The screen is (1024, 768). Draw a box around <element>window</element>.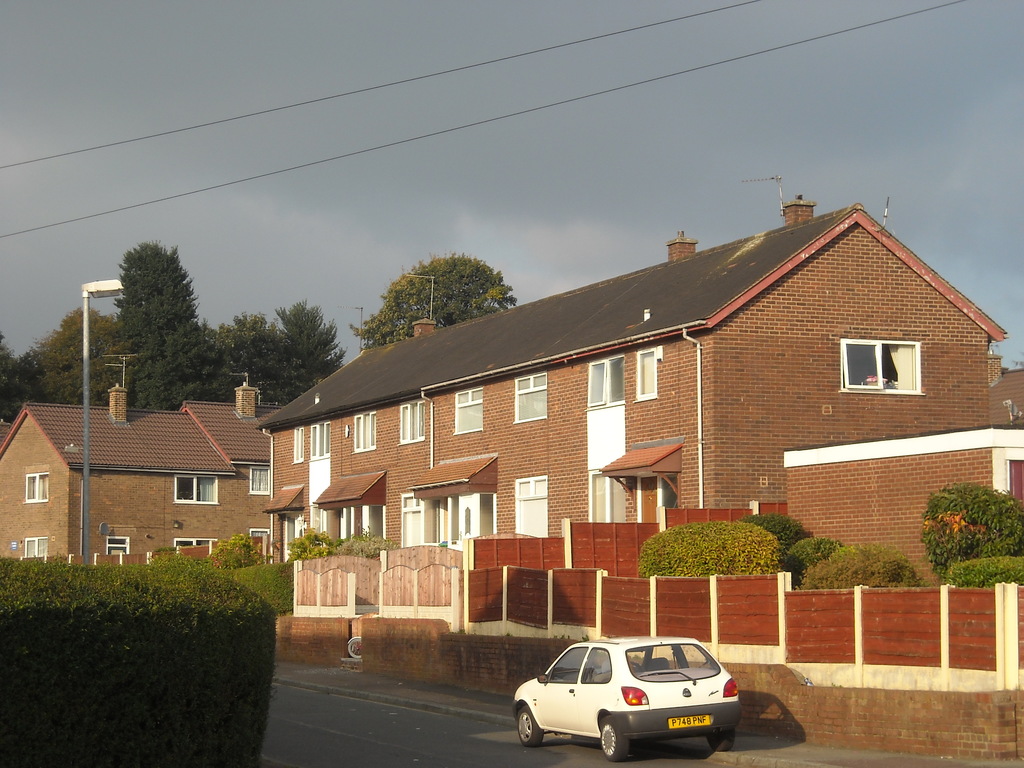
<region>583, 648, 611, 681</region>.
